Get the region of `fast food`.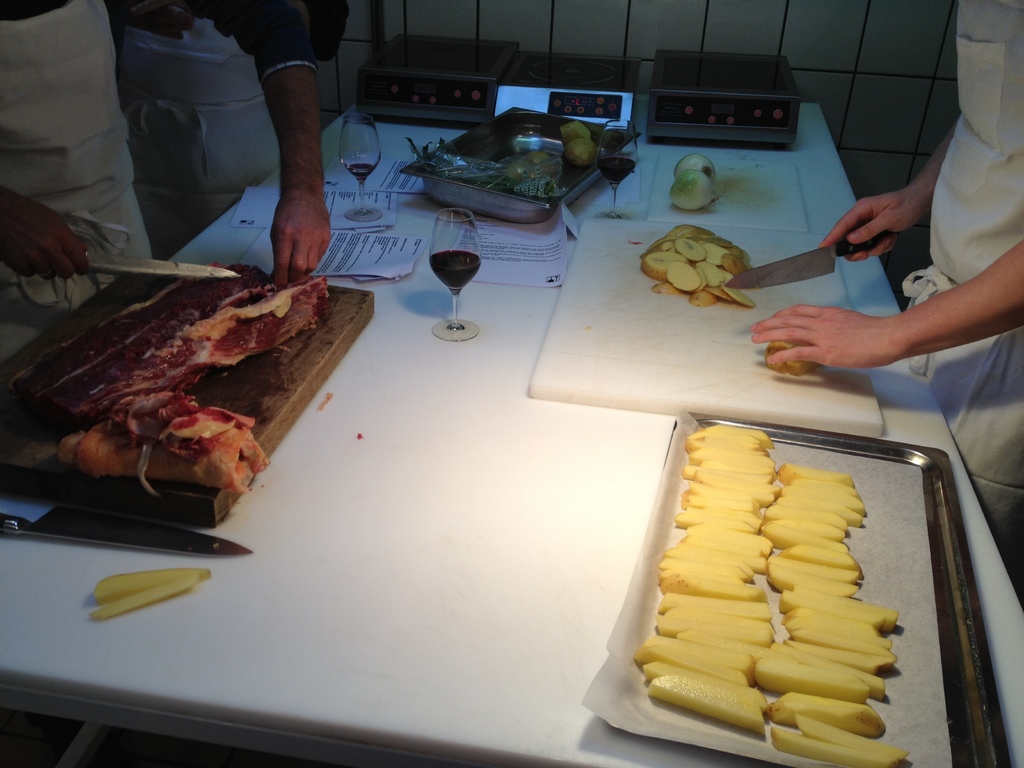
768 727 899 767.
